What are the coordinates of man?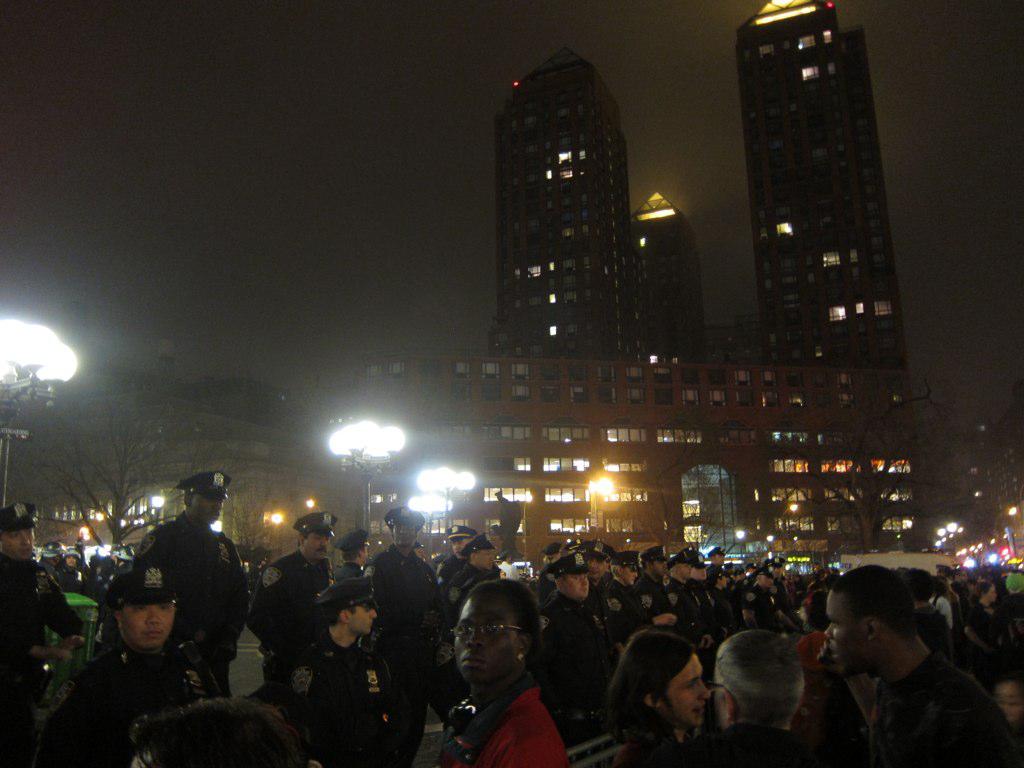
rect(792, 575, 994, 767).
